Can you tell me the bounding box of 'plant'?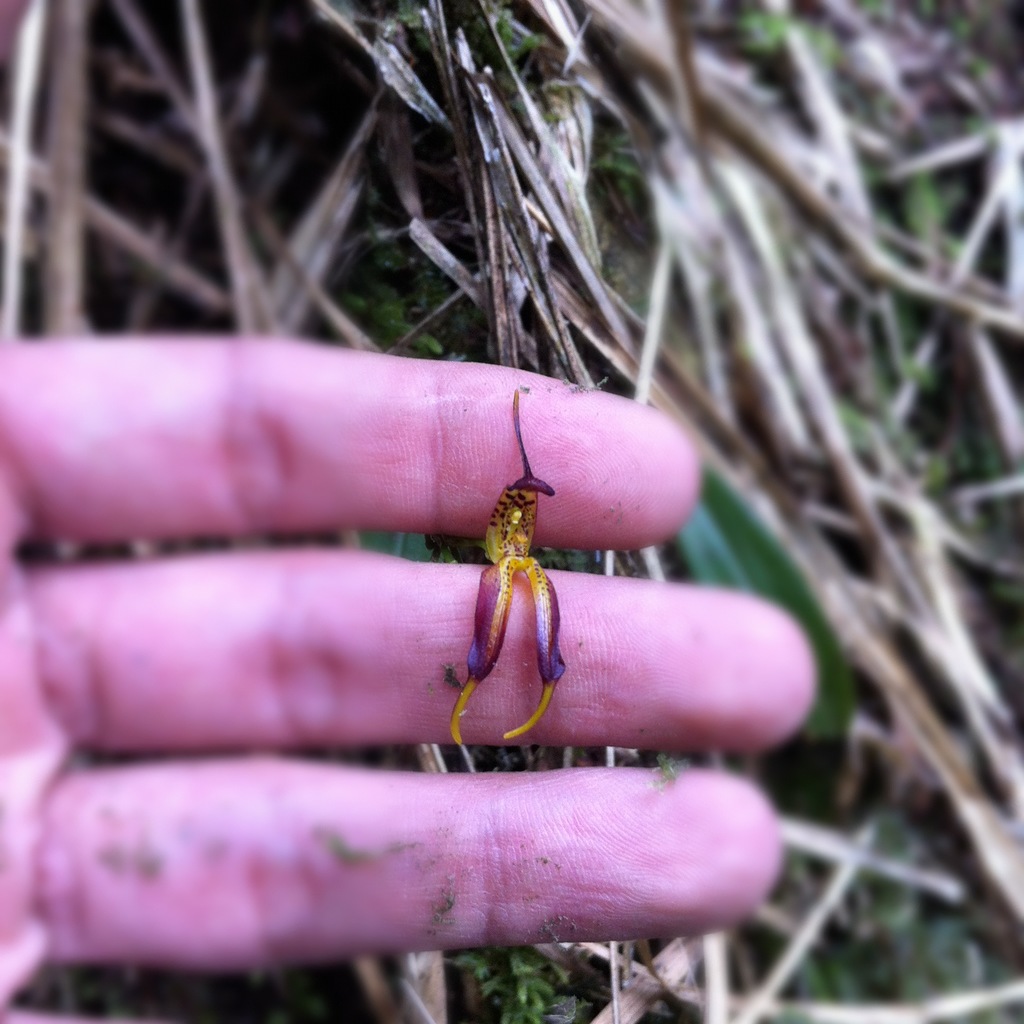
739:10:835:74.
